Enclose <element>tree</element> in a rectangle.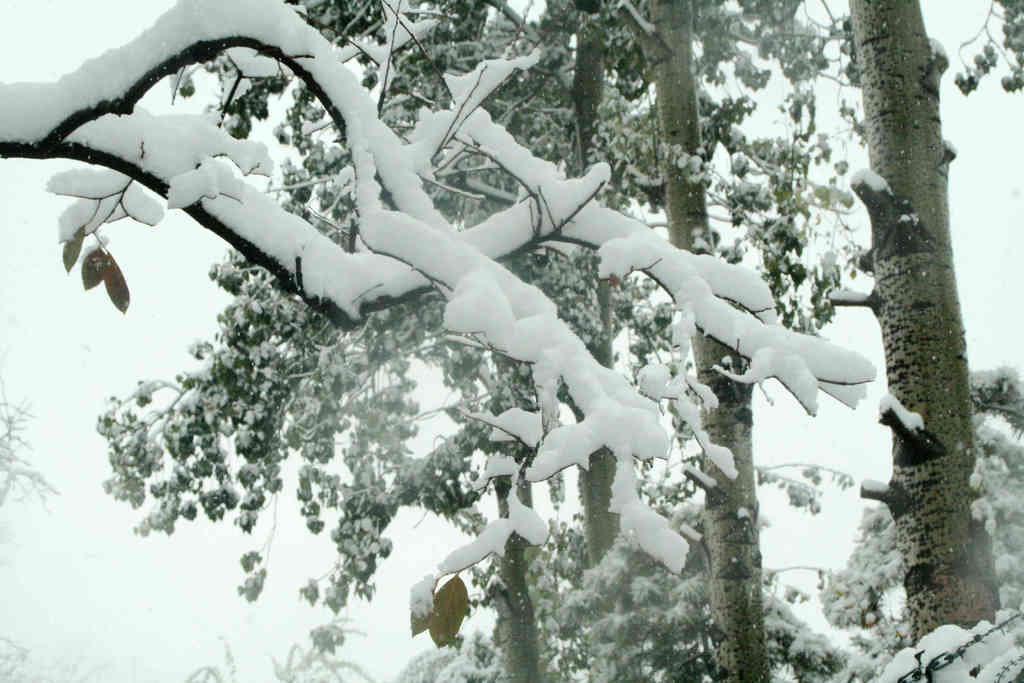
BBox(0, 0, 876, 626).
